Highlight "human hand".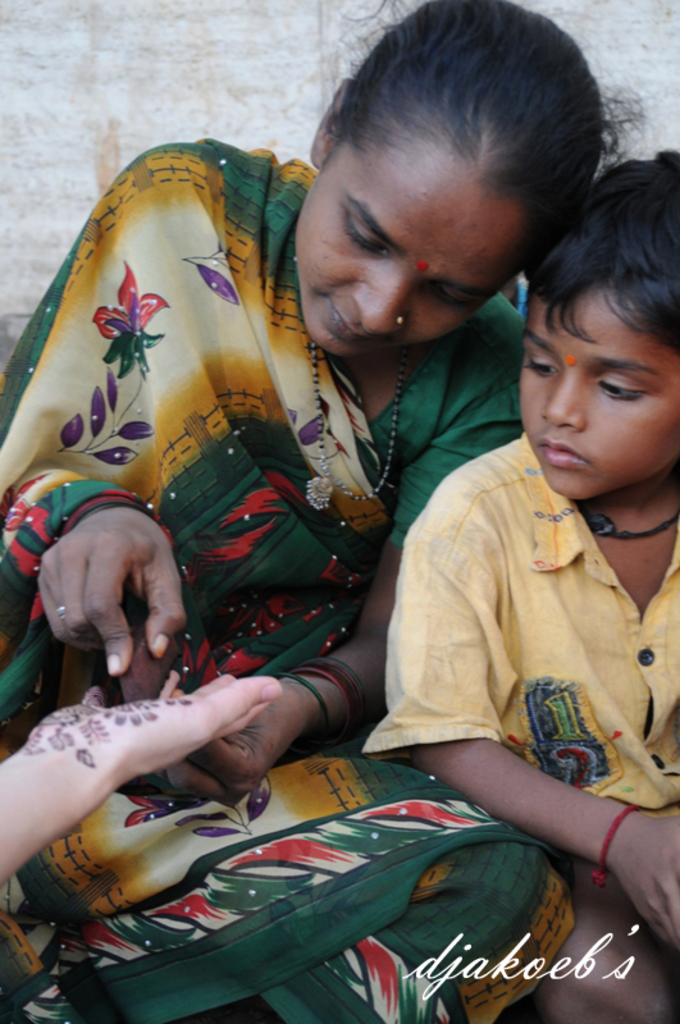
Highlighted region: rect(8, 669, 287, 820).
